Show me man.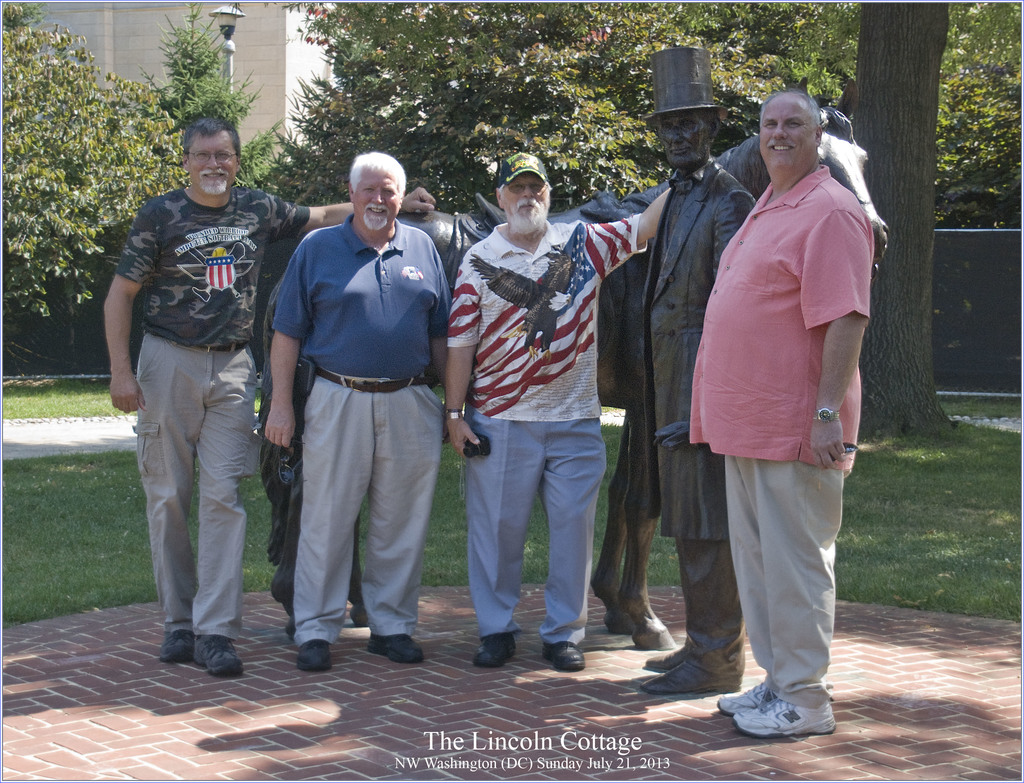
man is here: detection(441, 152, 671, 673).
